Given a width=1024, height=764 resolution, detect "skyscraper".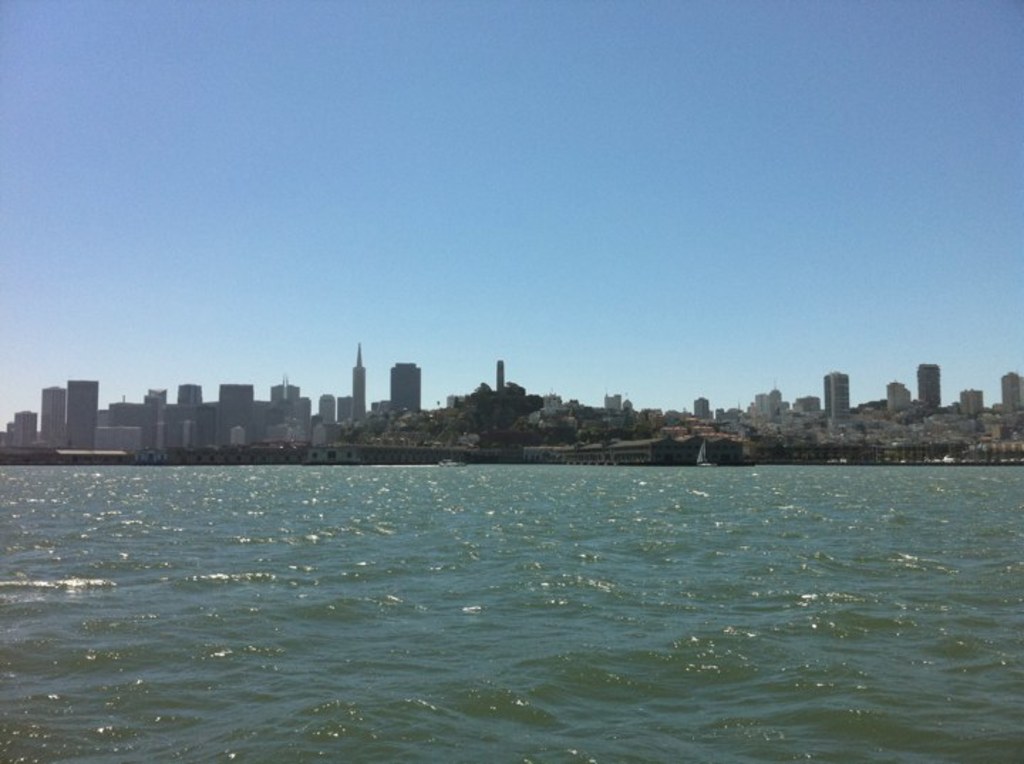
left=351, top=343, right=371, bottom=425.
